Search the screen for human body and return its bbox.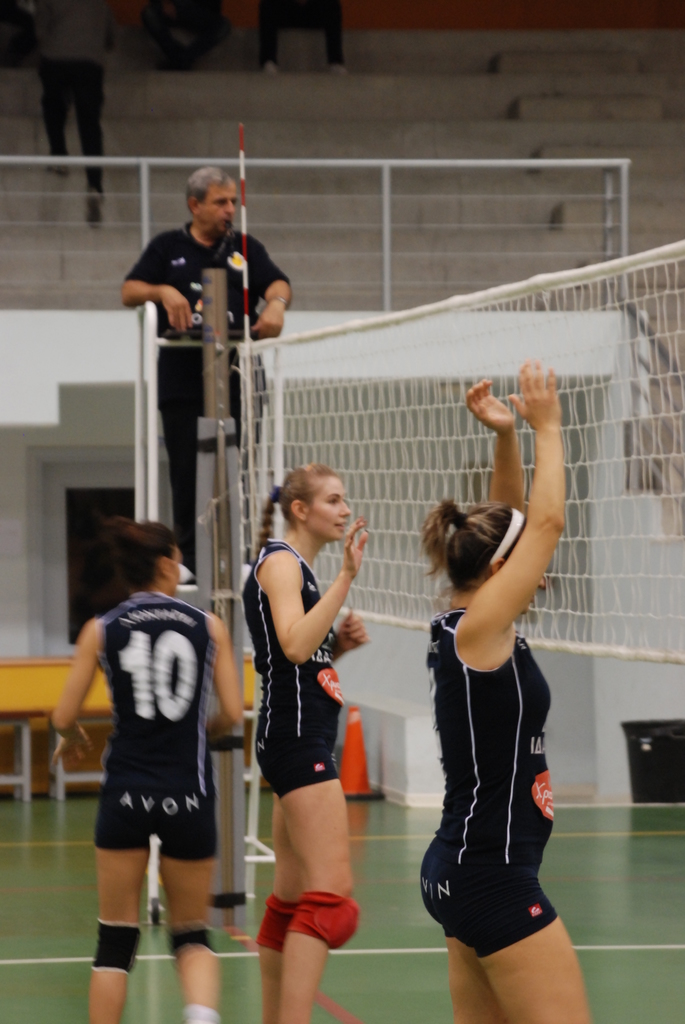
Found: [111, 164, 310, 510].
